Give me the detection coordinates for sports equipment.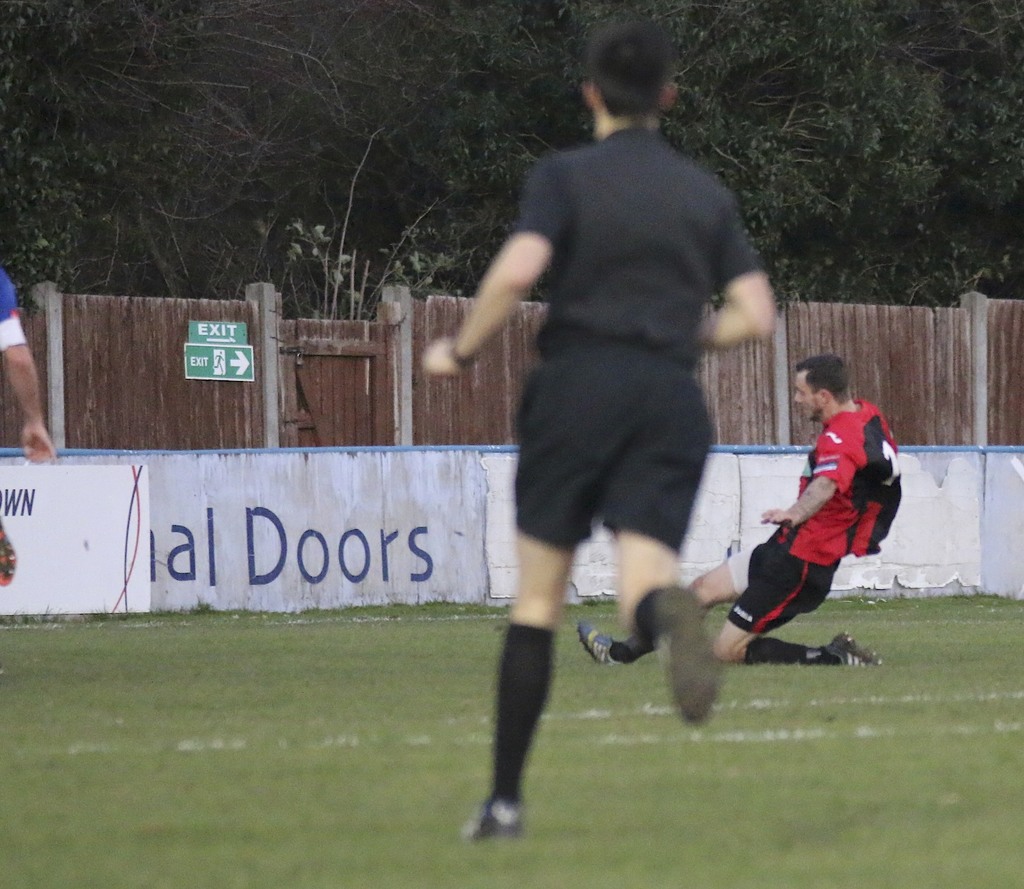
<box>577,620,616,667</box>.
